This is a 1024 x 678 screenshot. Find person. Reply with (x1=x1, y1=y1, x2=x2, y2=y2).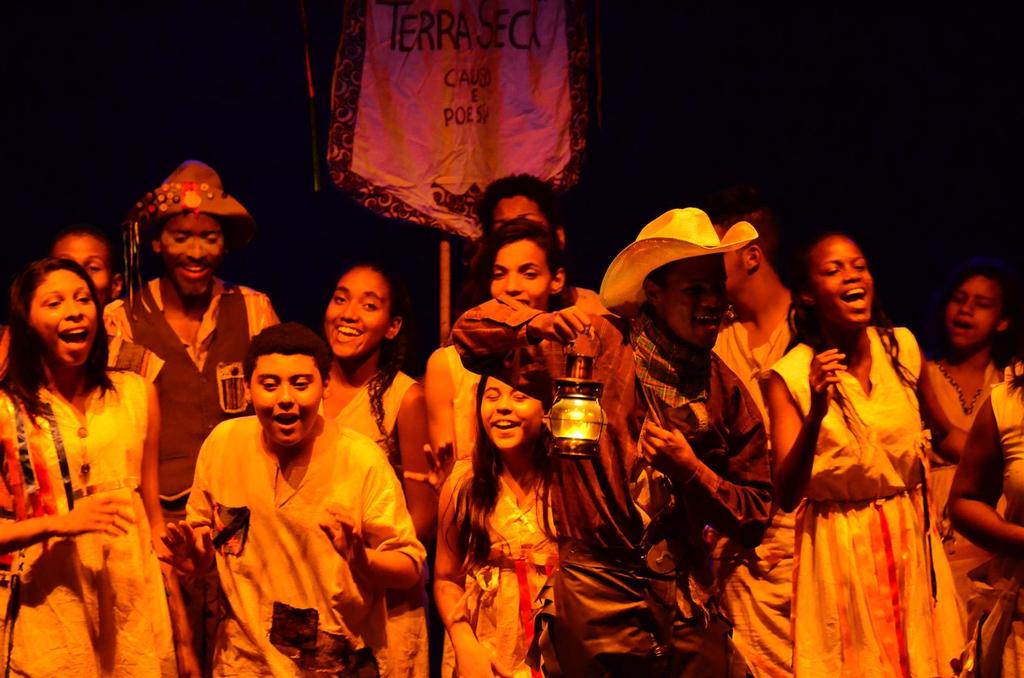
(x1=710, y1=206, x2=797, y2=677).
